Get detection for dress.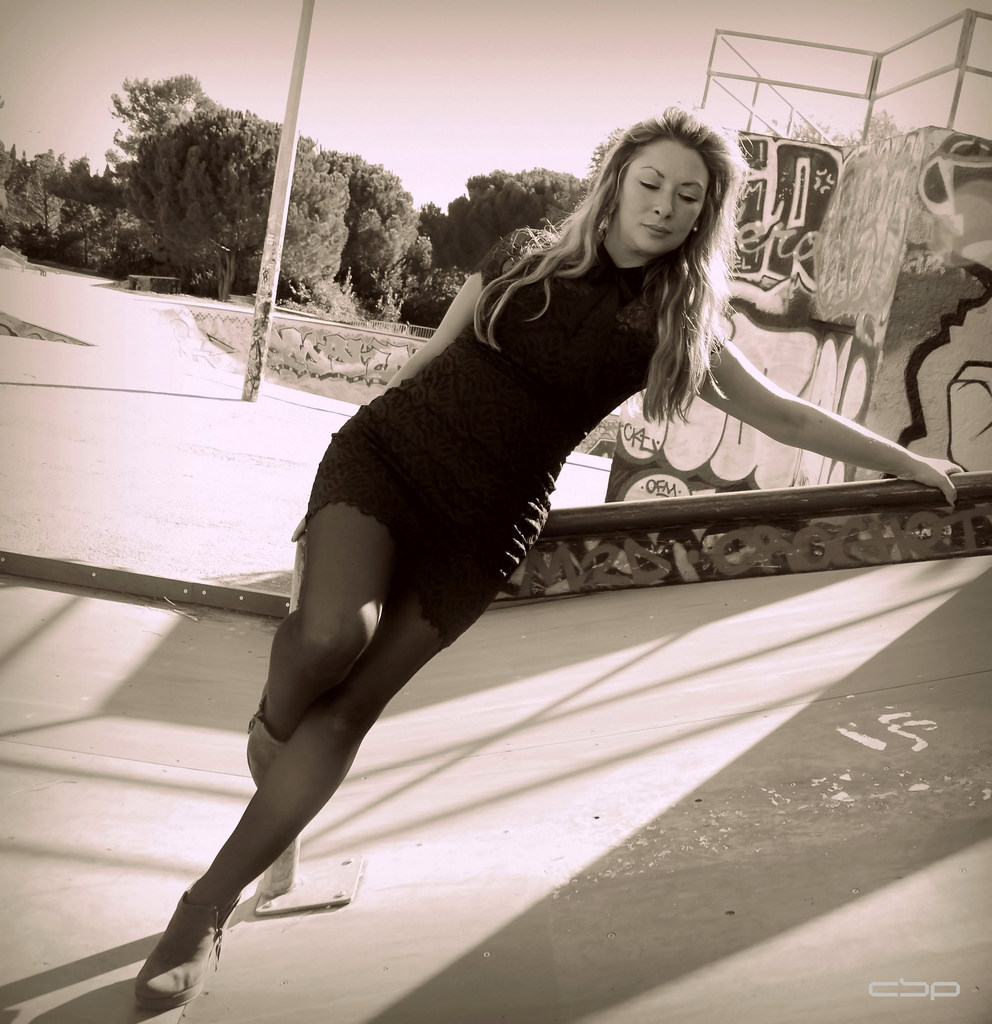
Detection: (306,243,672,647).
